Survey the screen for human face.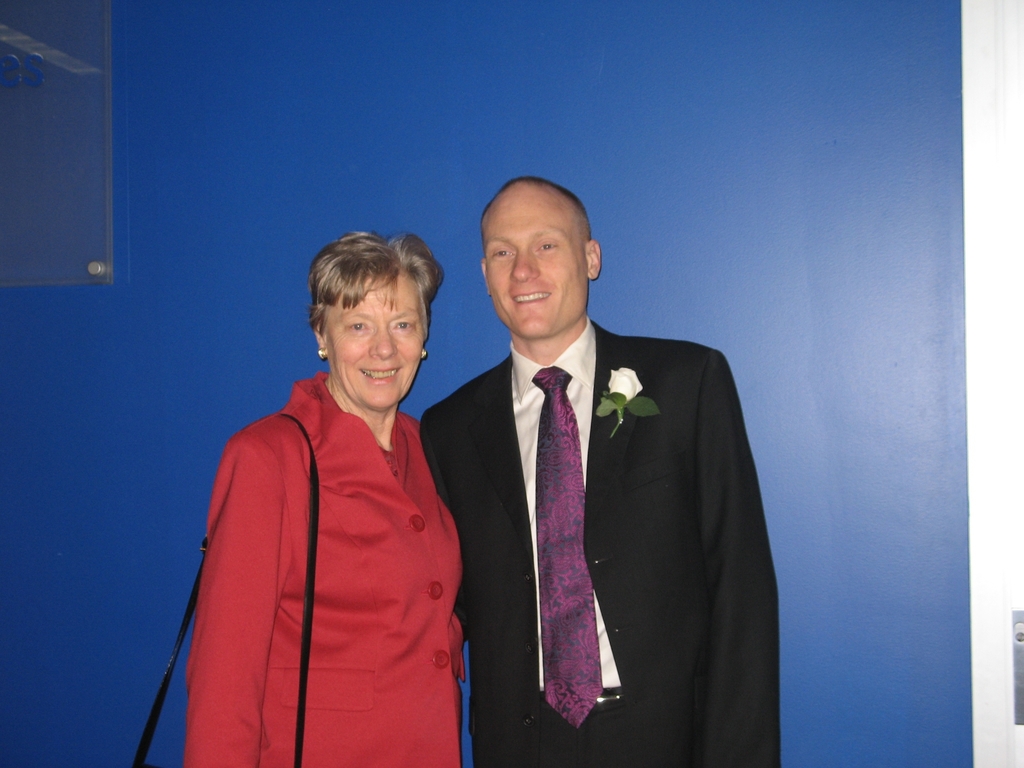
Survey found: bbox=[485, 182, 588, 339].
